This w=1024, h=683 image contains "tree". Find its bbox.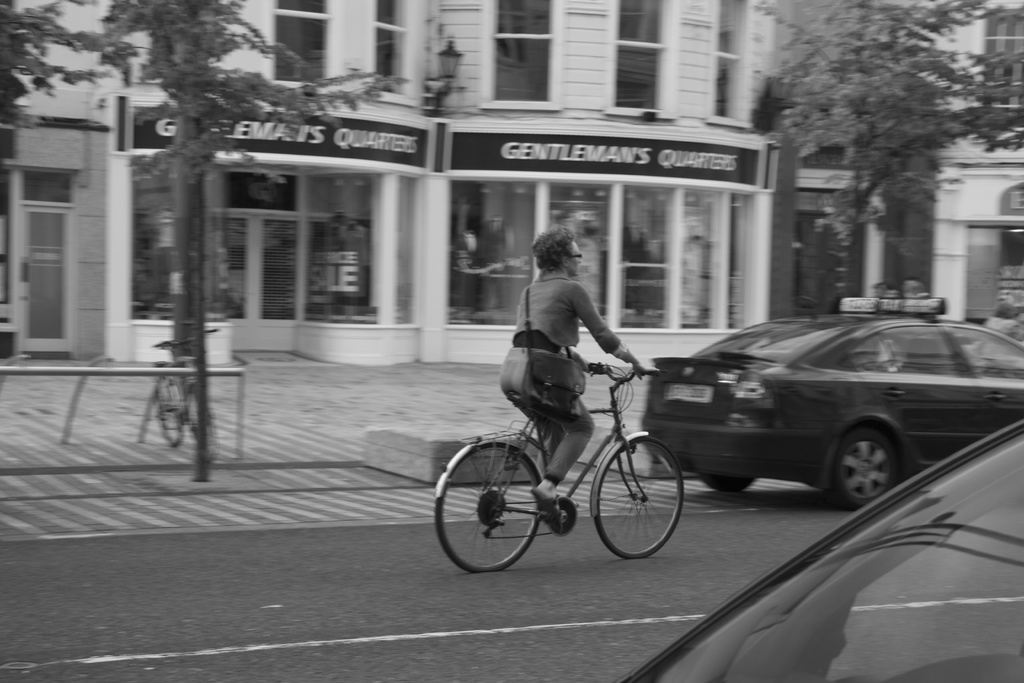
<bbox>99, 0, 420, 368</bbox>.
